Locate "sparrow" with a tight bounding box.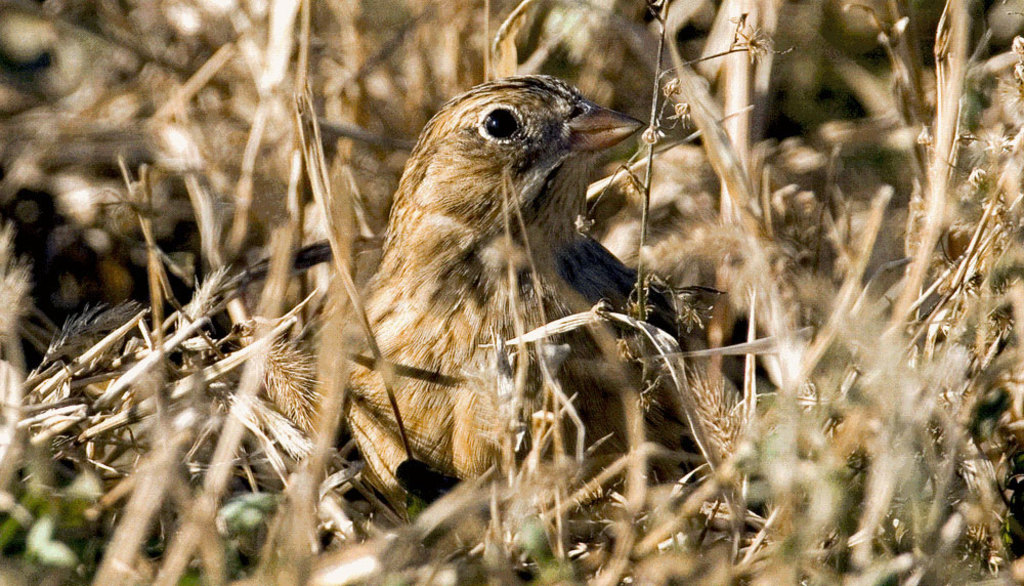
(342,72,651,519).
